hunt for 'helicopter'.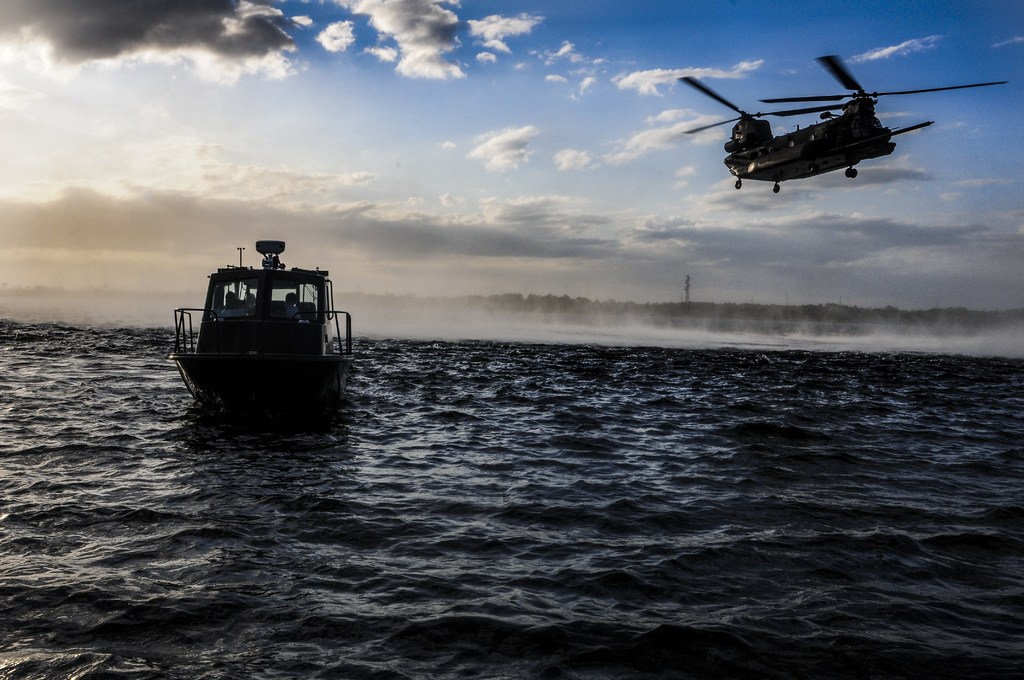
Hunted down at [680, 42, 984, 178].
